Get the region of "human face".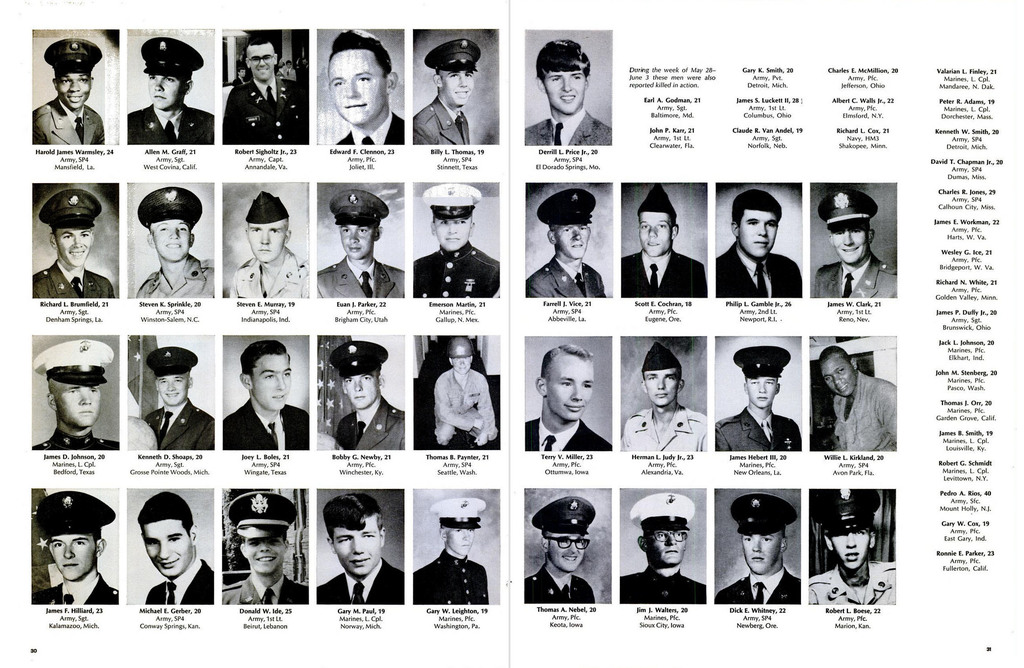
box=[249, 223, 287, 262].
